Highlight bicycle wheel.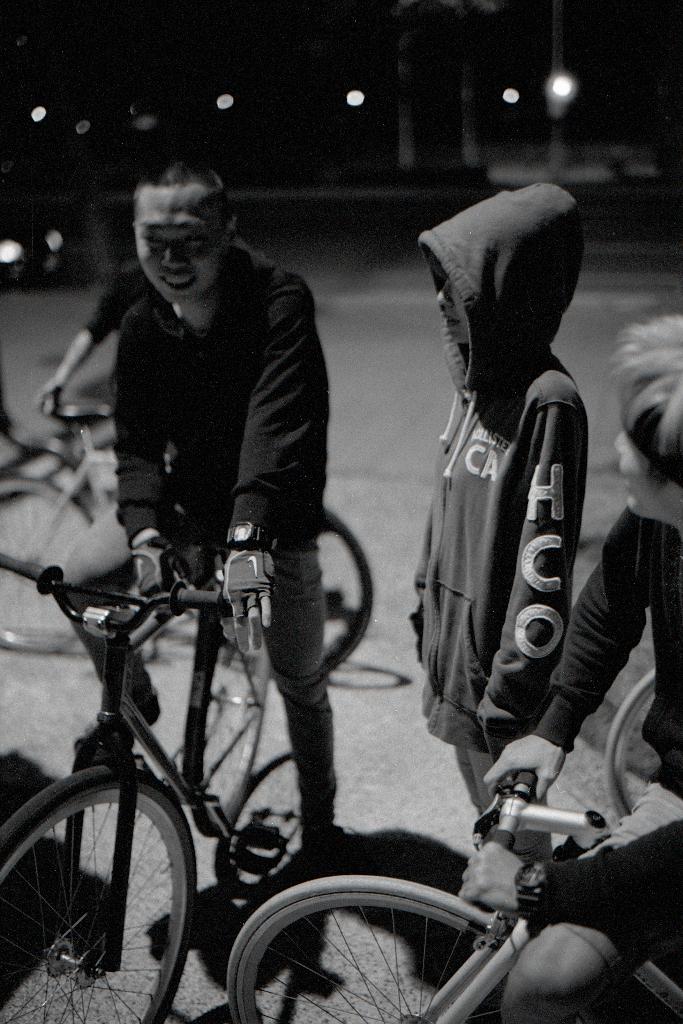
Highlighted region: {"x1": 265, "y1": 512, "x2": 376, "y2": 691}.
